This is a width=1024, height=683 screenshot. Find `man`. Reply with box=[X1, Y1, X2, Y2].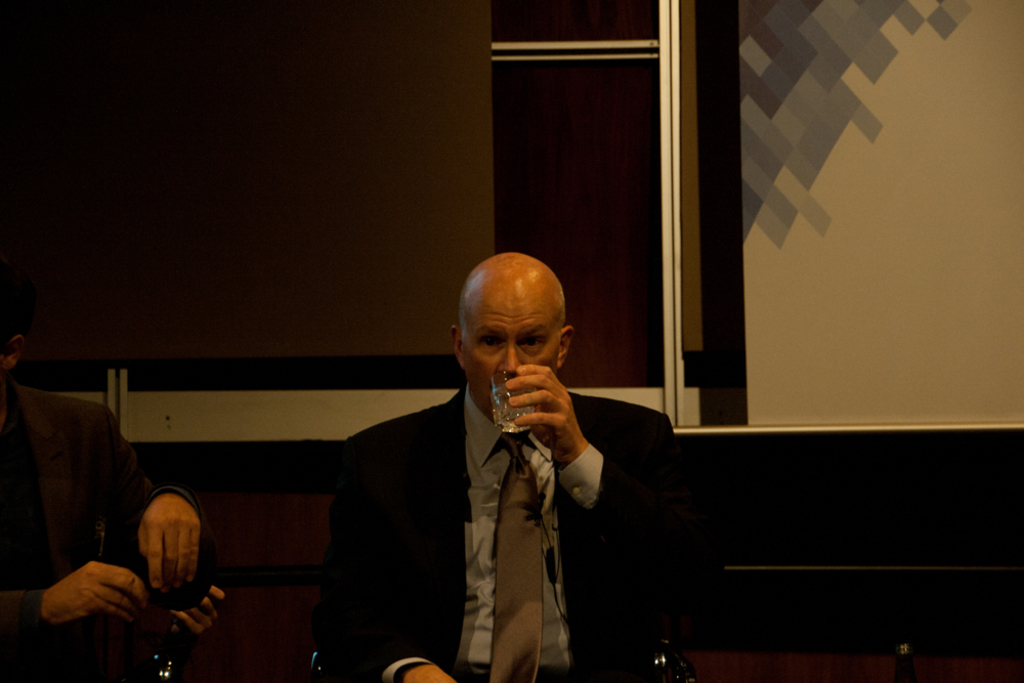
box=[0, 336, 231, 682].
